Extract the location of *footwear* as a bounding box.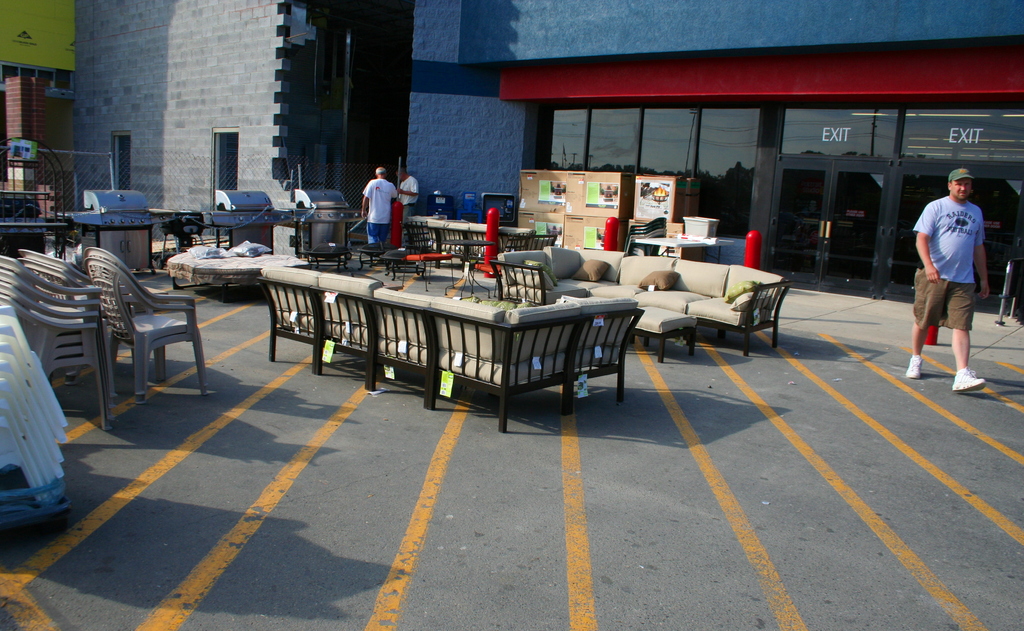
(950,366,987,395).
